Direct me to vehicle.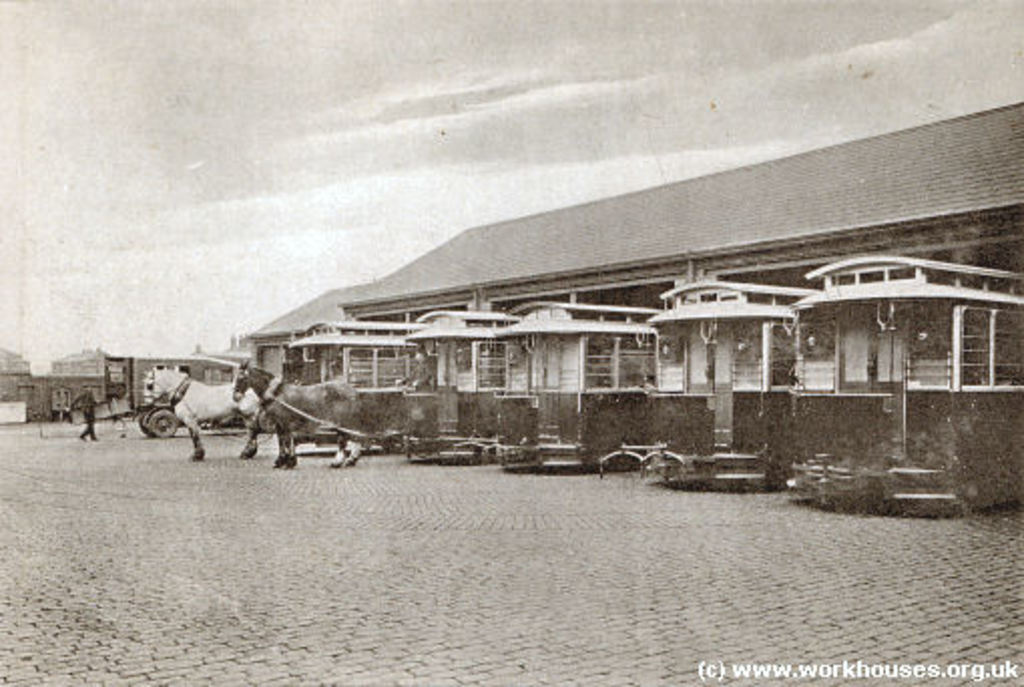
Direction: left=645, top=279, right=819, bottom=492.
